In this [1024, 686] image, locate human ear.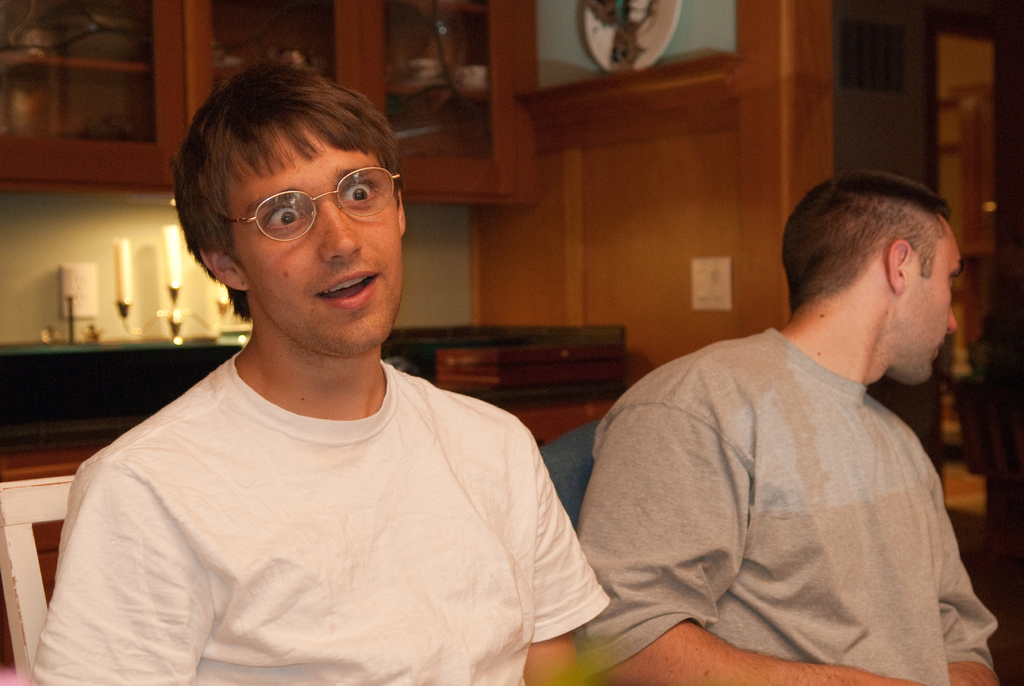
Bounding box: [x1=888, y1=242, x2=911, y2=292].
